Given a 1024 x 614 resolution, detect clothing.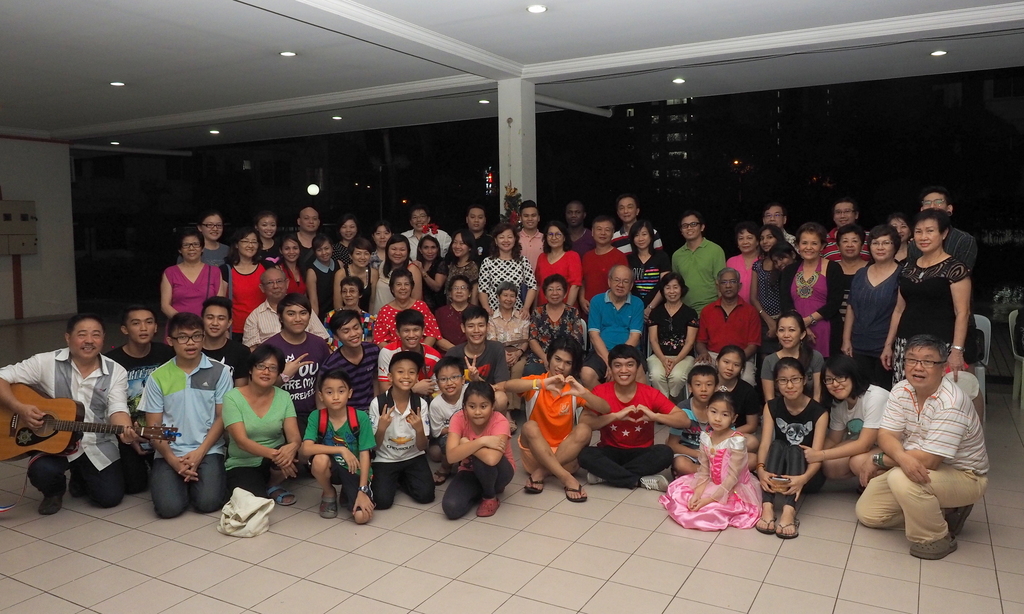
box(309, 400, 371, 505).
